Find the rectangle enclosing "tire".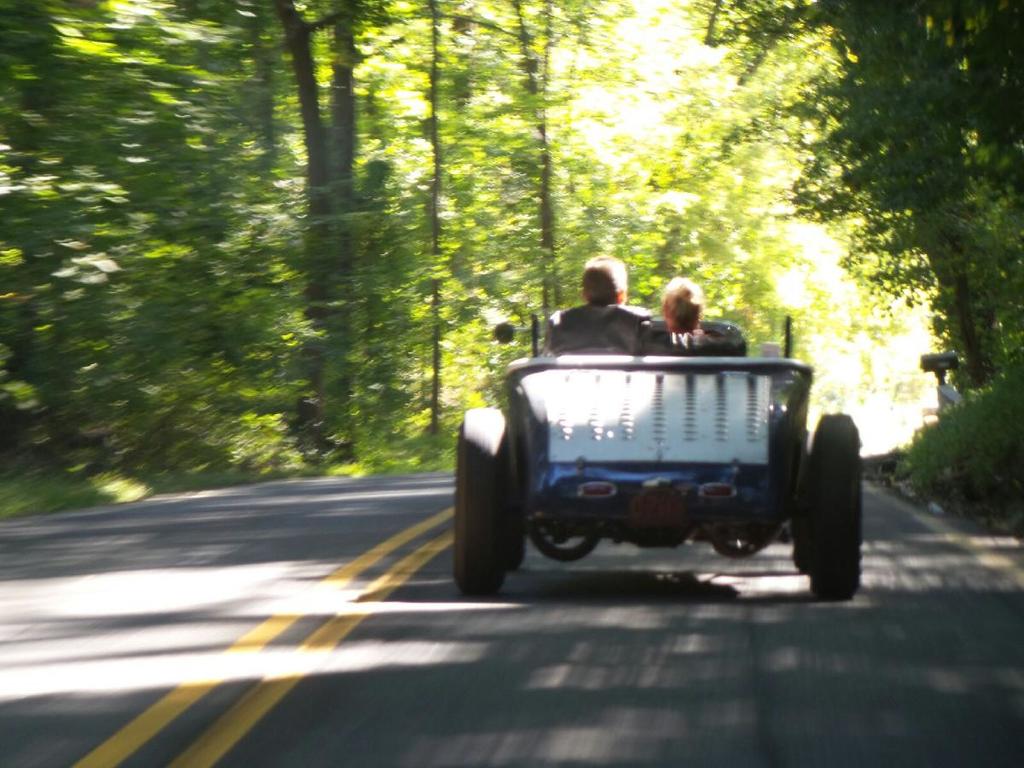
select_region(800, 415, 868, 603).
